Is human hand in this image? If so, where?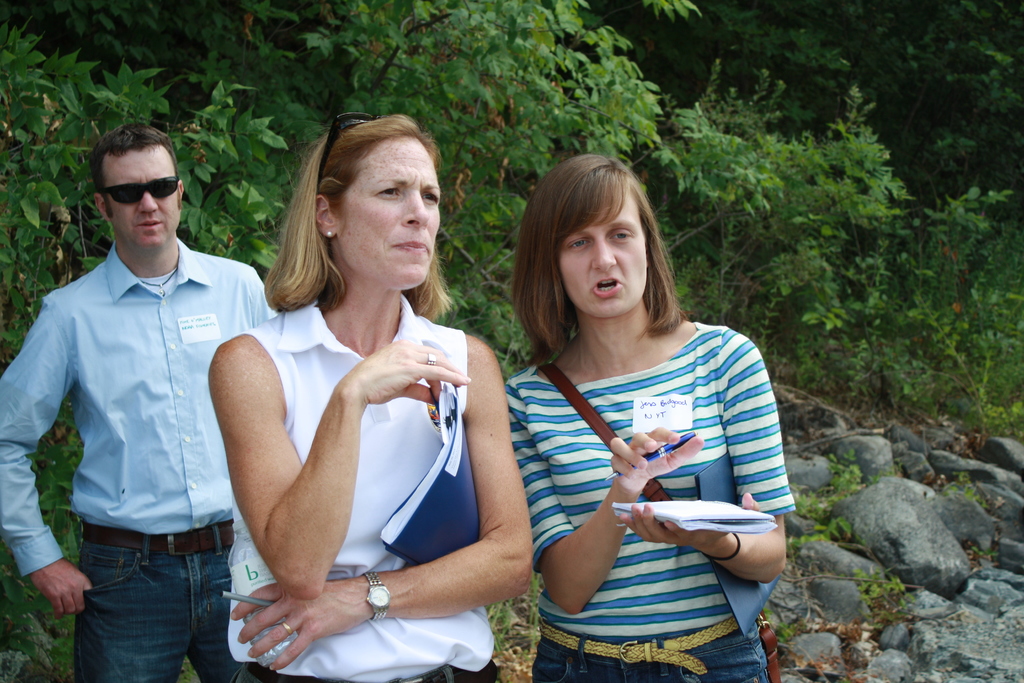
Yes, at 29:557:92:620.
